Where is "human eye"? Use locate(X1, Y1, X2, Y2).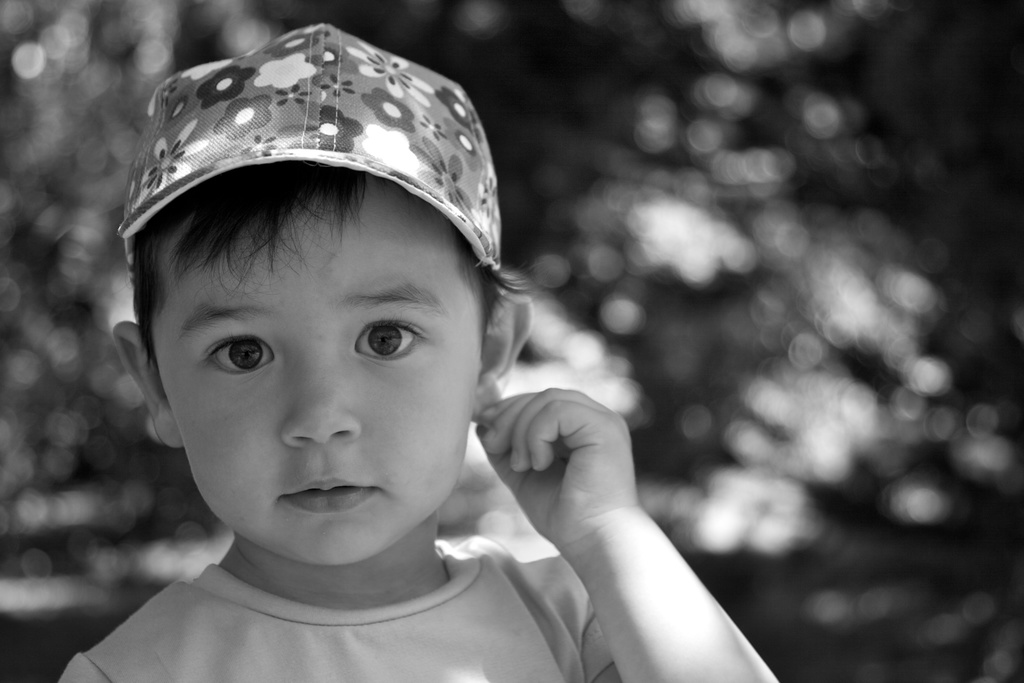
locate(198, 325, 278, 378).
